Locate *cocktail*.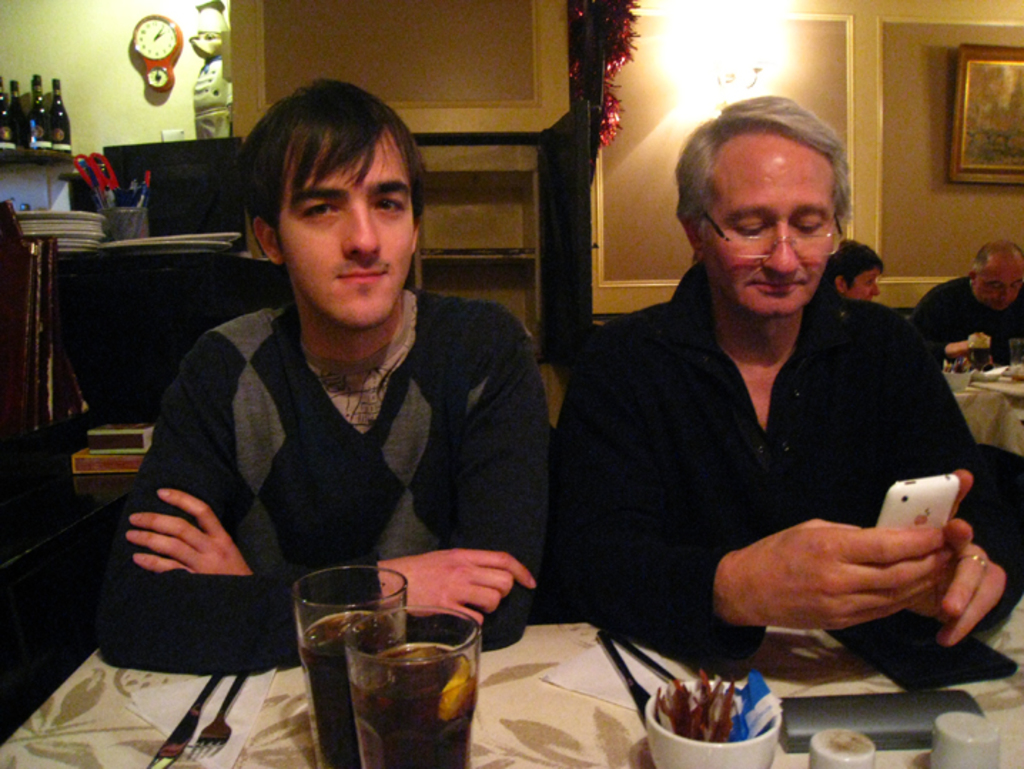
Bounding box: [left=342, top=604, right=483, bottom=768].
